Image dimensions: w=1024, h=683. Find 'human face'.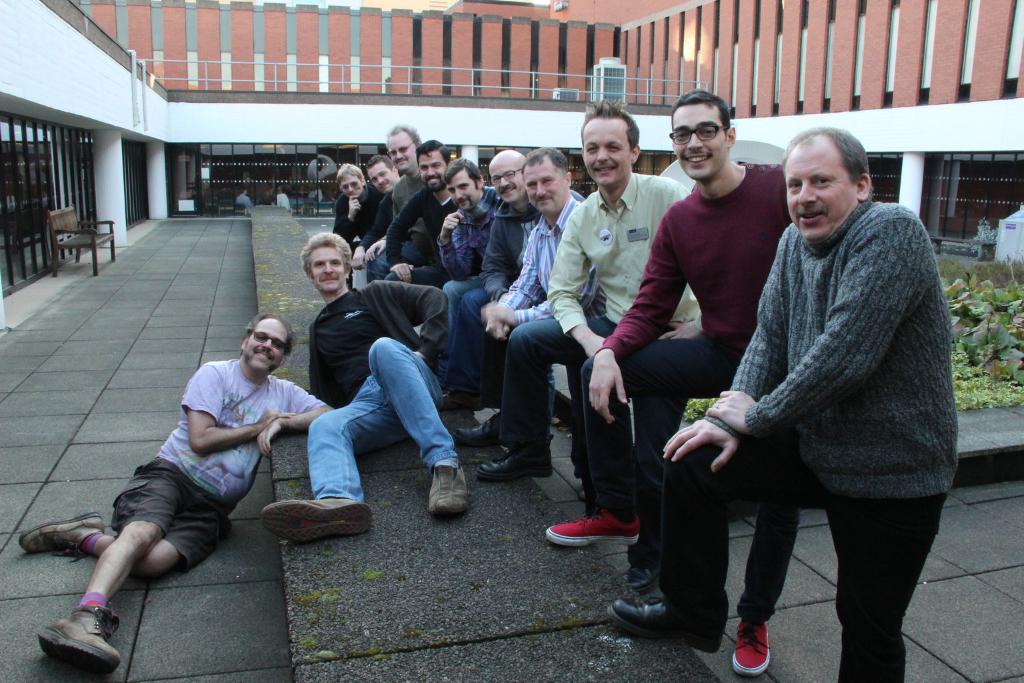
[left=443, top=175, right=477, bottom=211].
